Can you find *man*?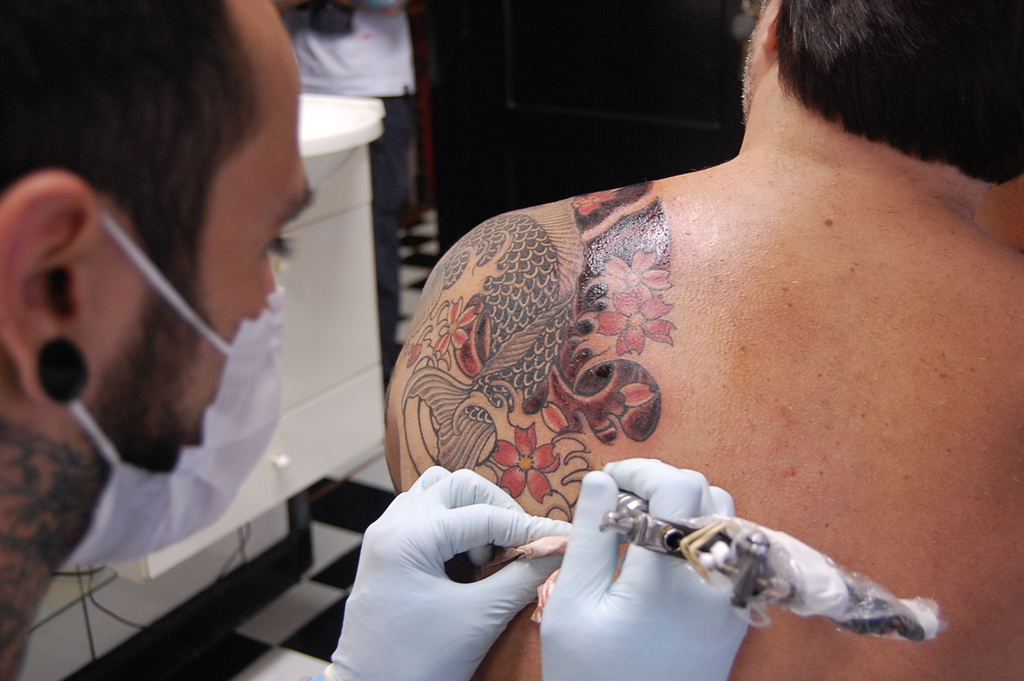
Yes, bounding box: (left=376, top=0, right=1023, bottom=680).
